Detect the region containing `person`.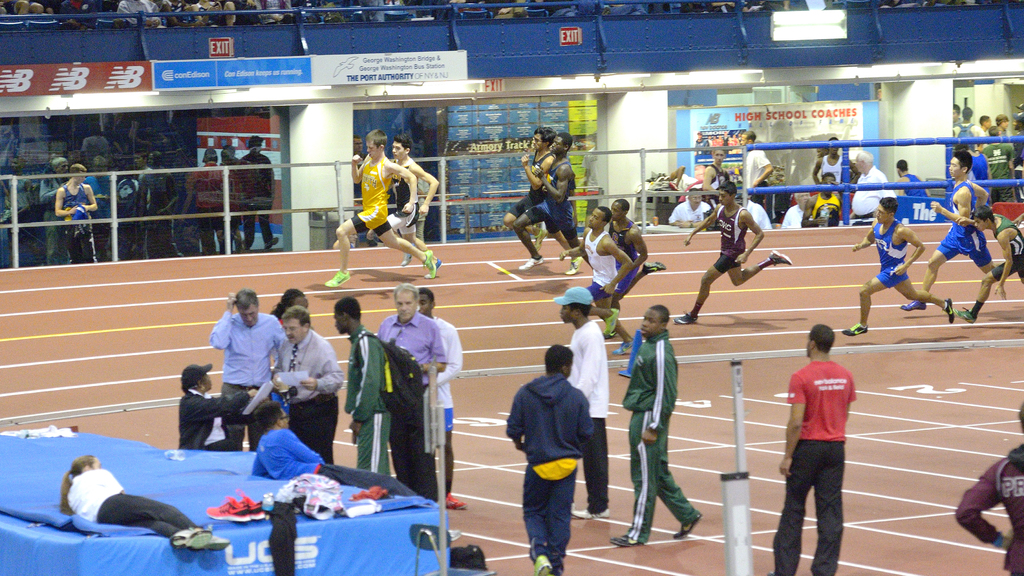
619 204 665 292.
